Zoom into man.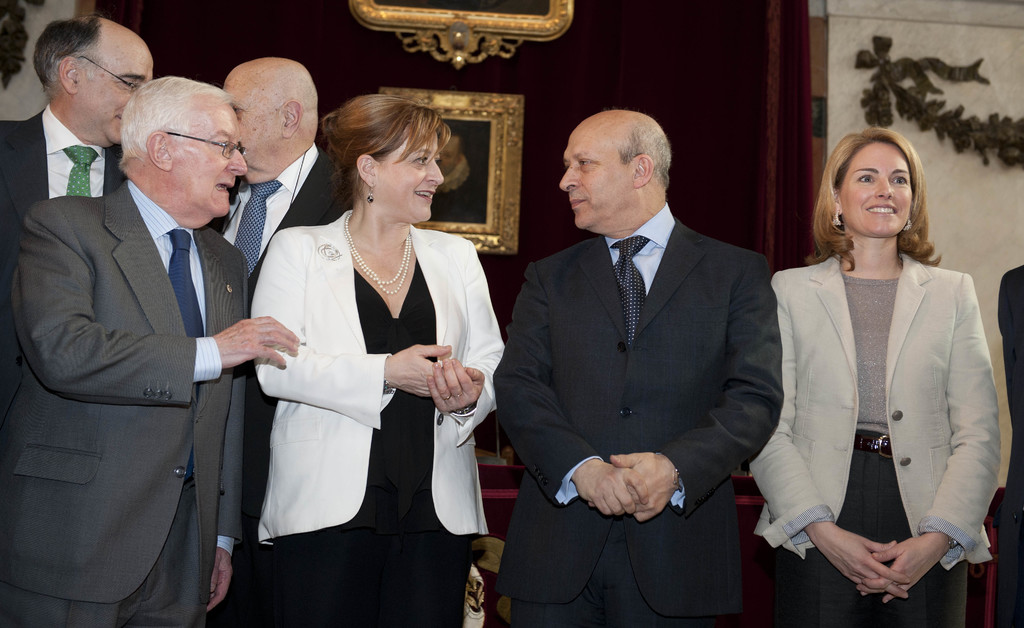
Zoom target: region(0, 70, 295, 627).
